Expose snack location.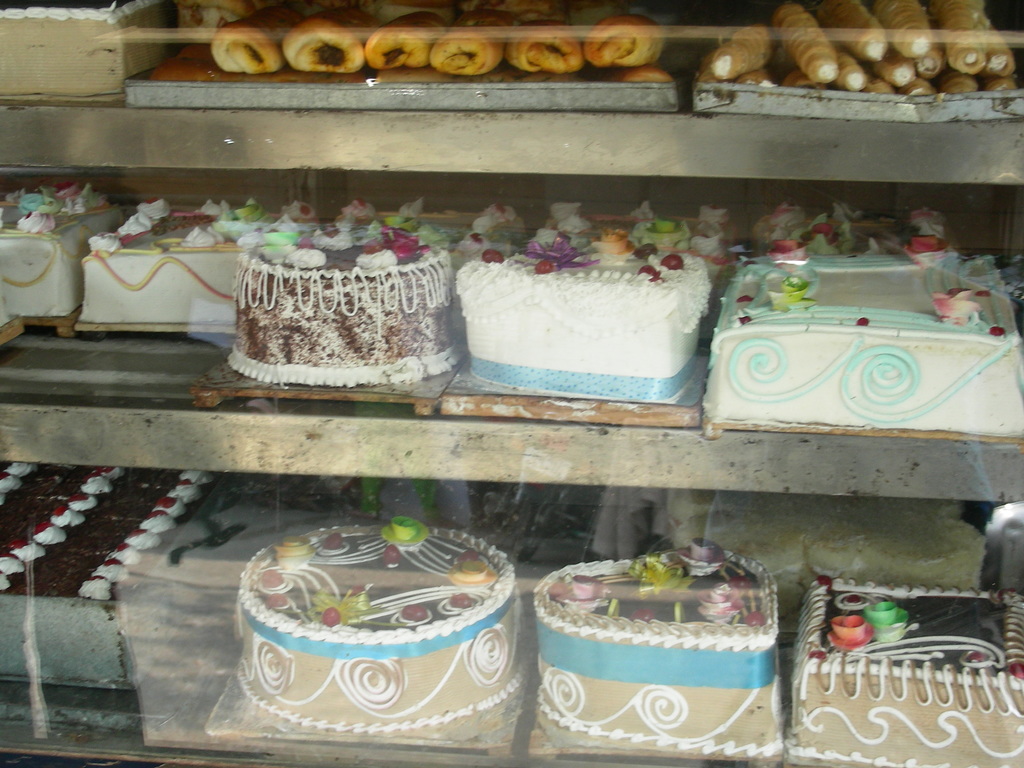
Exposed at BBox(230, 524, 523, 739).
